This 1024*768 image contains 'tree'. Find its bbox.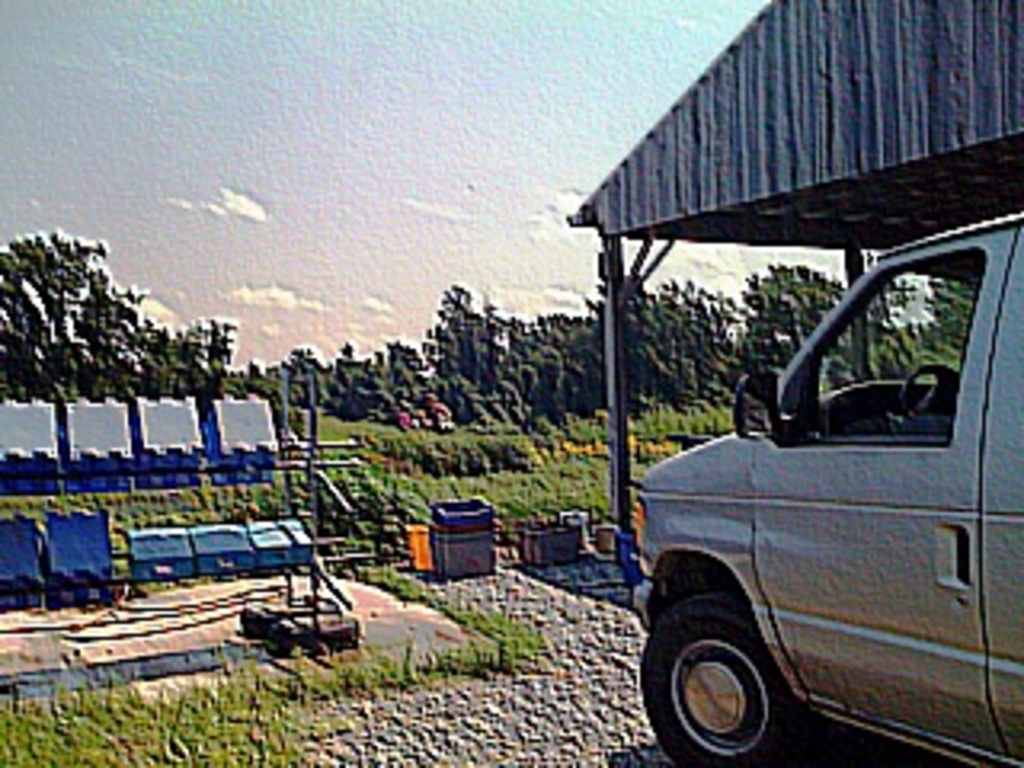
left=886, top=250, right=950, bottom=397.
